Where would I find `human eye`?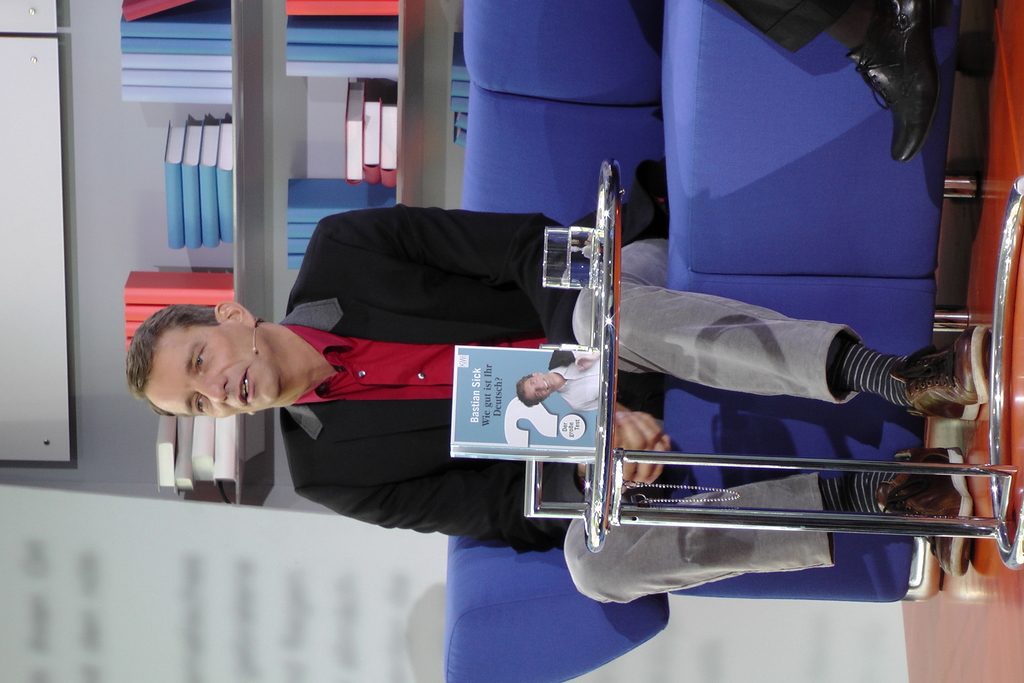
At rect(193, 392, 210, 413).
